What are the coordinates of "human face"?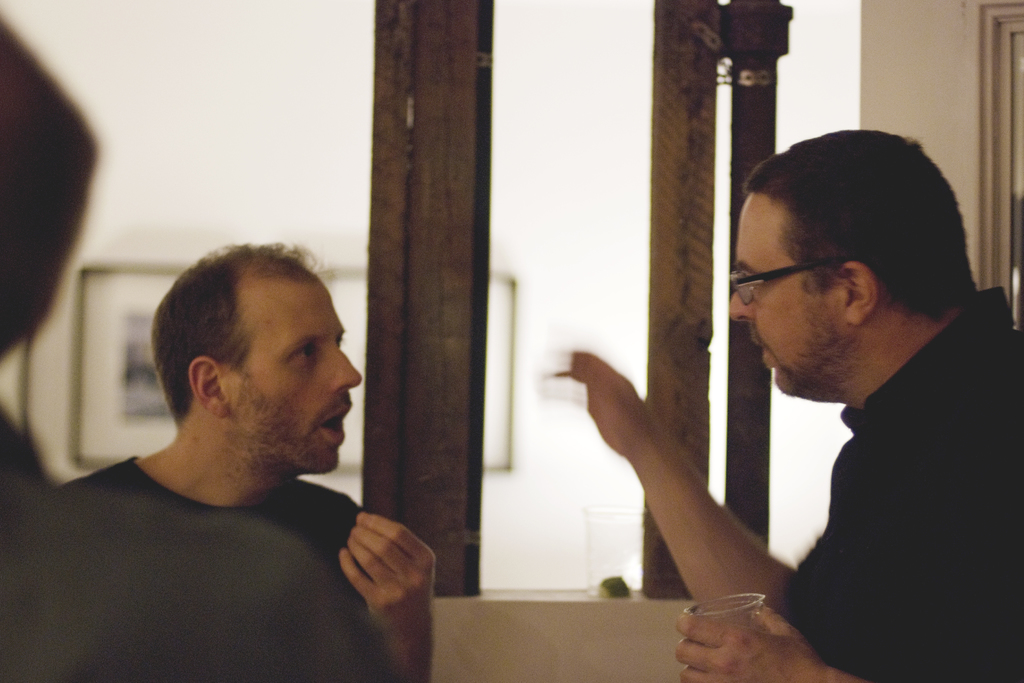
(x1=729, y1=189, x2=850, y2=407).
